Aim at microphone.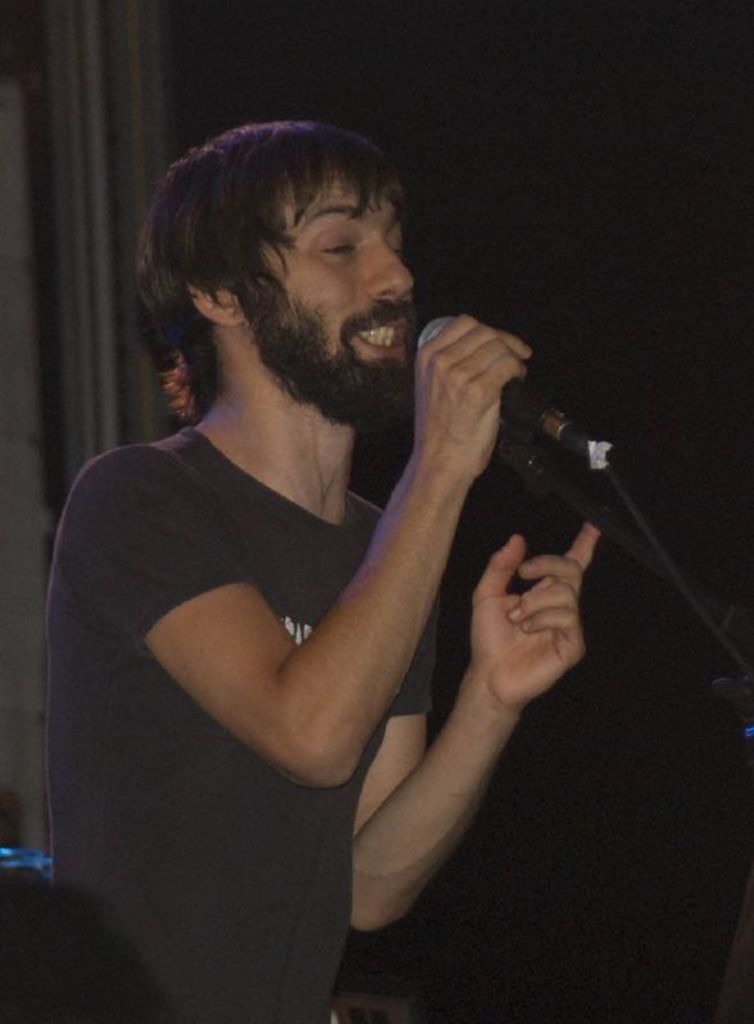
Aimed at x1=396 y1=307 x2=618 y2=495.
